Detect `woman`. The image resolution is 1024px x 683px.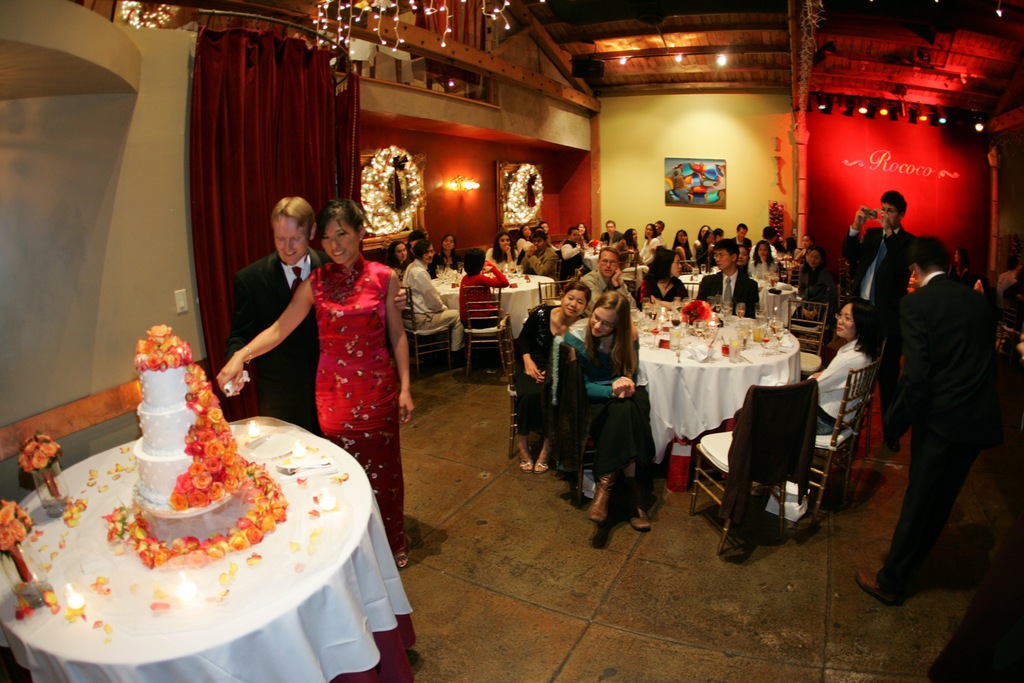
(637, 251, 691, 311).
